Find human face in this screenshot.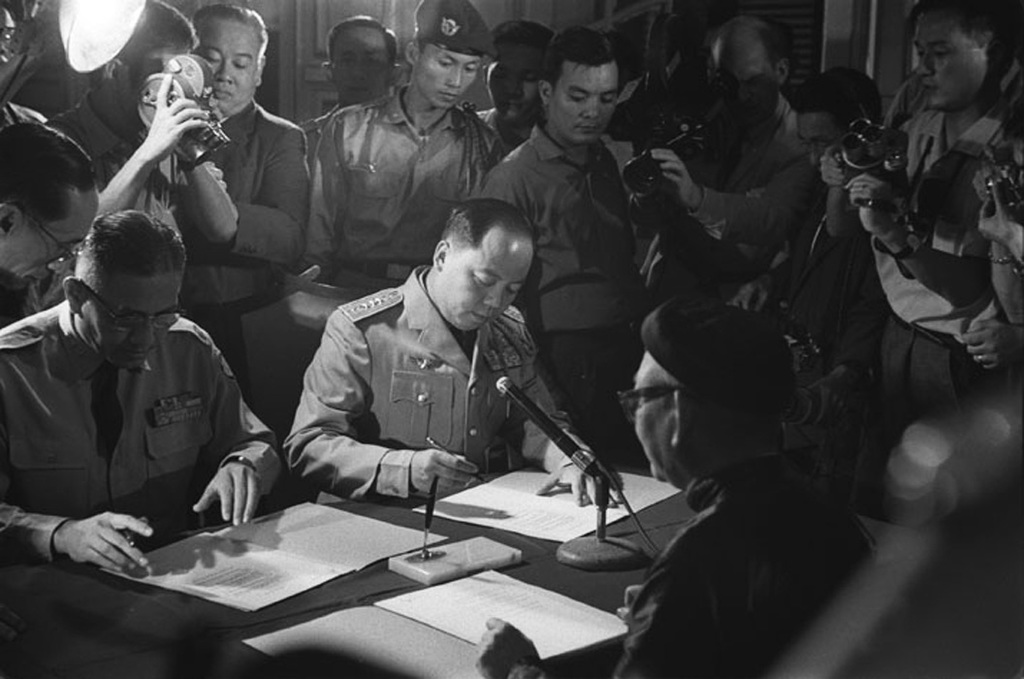
The bounding box for human face is (left=910, top=12, right=983, bottom=105).
